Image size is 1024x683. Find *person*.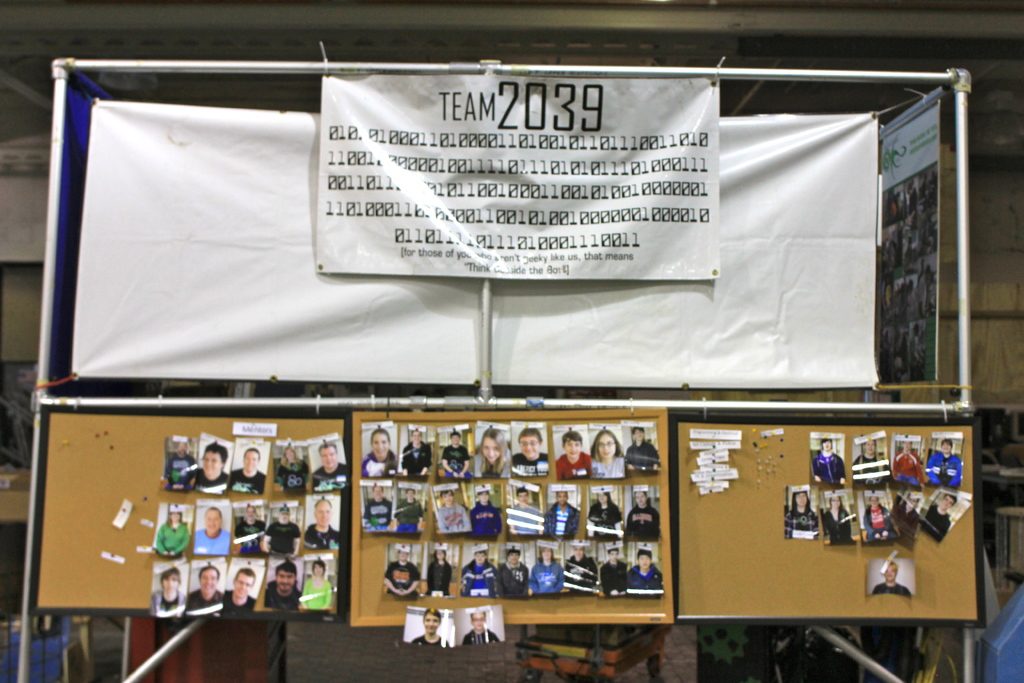
detection(508, 488, 543, 535).
